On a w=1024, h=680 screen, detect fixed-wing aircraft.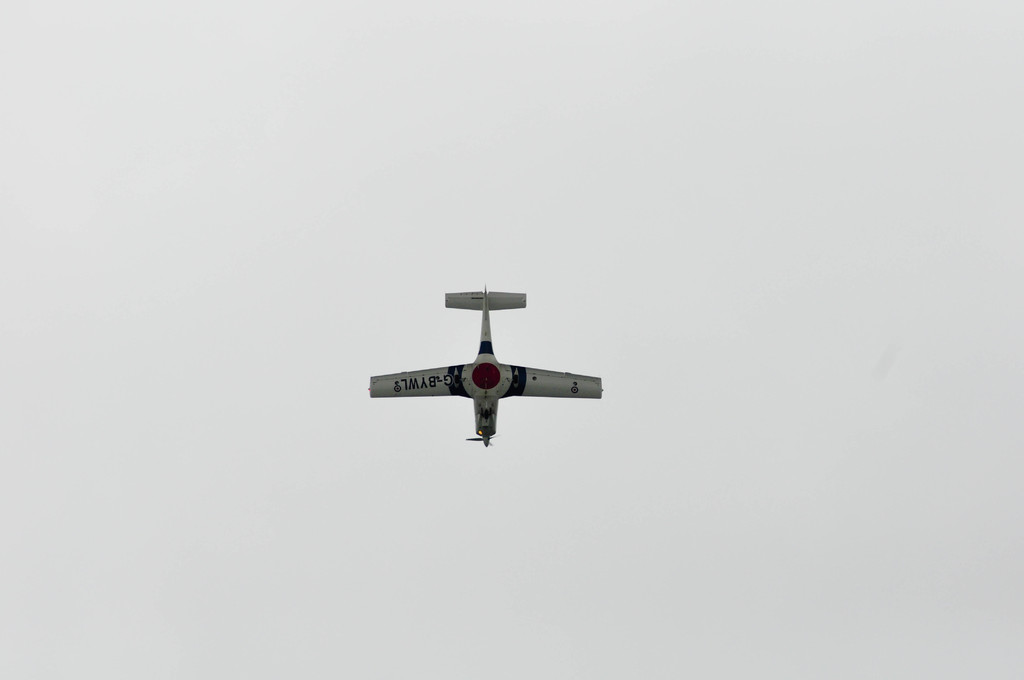
{"x1": 368, "y1": 285, "x2": 605, "y2": 457}.
